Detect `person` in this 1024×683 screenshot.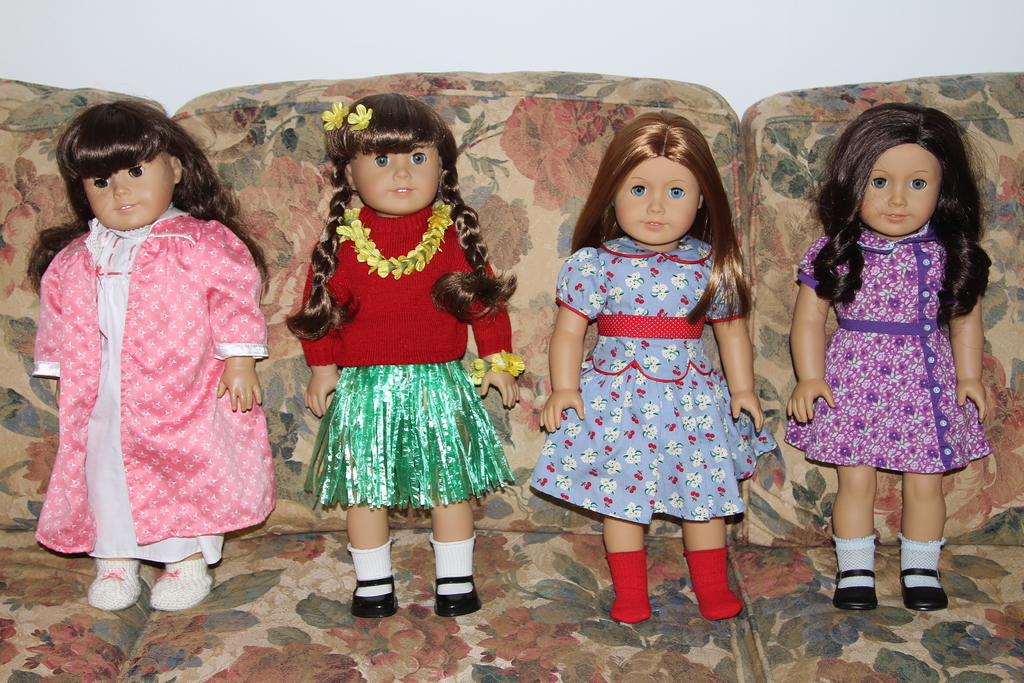
Detection: pyautogui.locateOnScreen(788, 101, 993, 609).
